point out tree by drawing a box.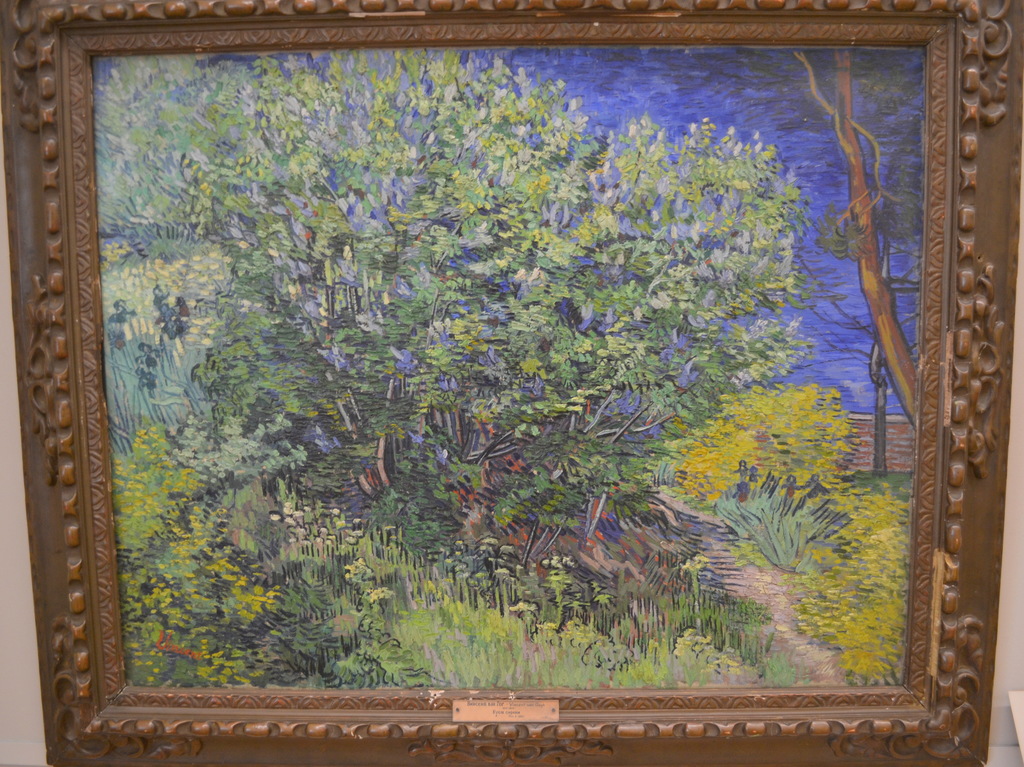
[left=93, top=59, right=821, bottom=655].
